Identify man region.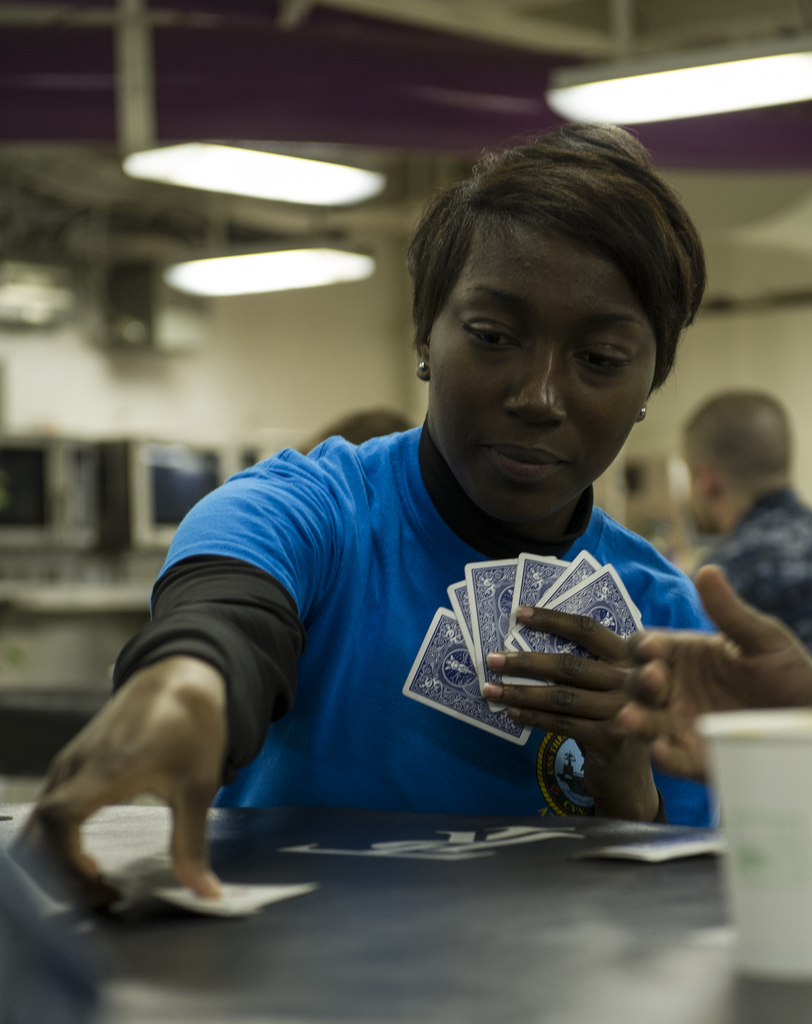
Region: [left=685, top=389, right=811, bottom=659].
